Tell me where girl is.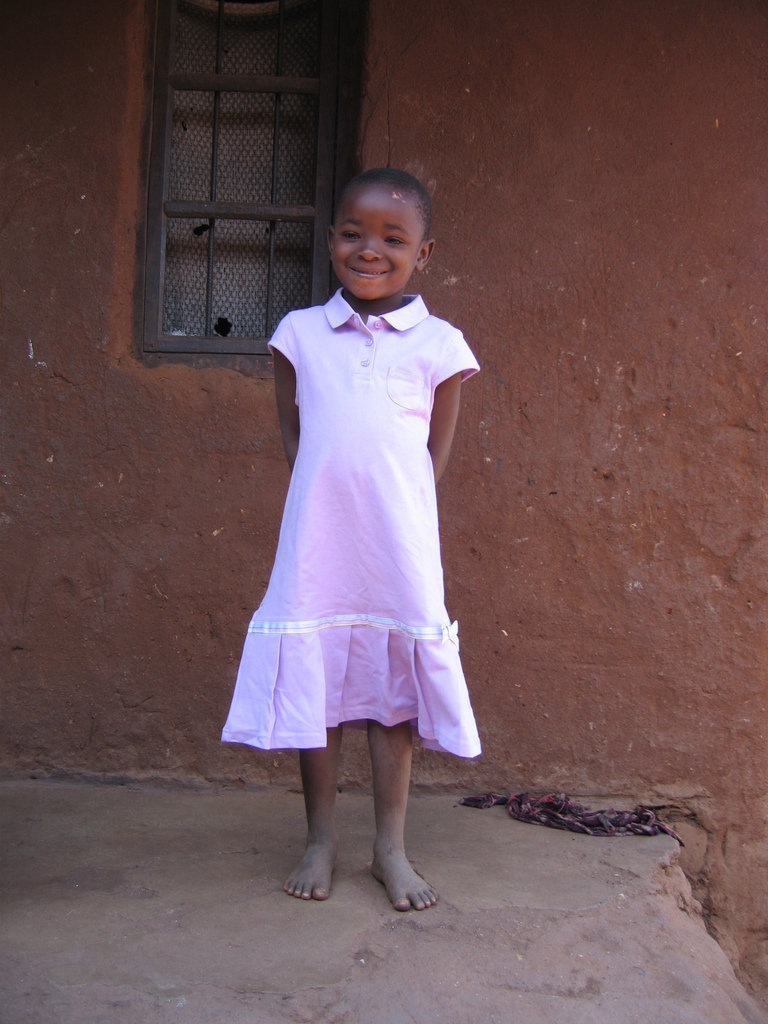
girl is at x1=217, y1=161, x2=484, y2=912.
